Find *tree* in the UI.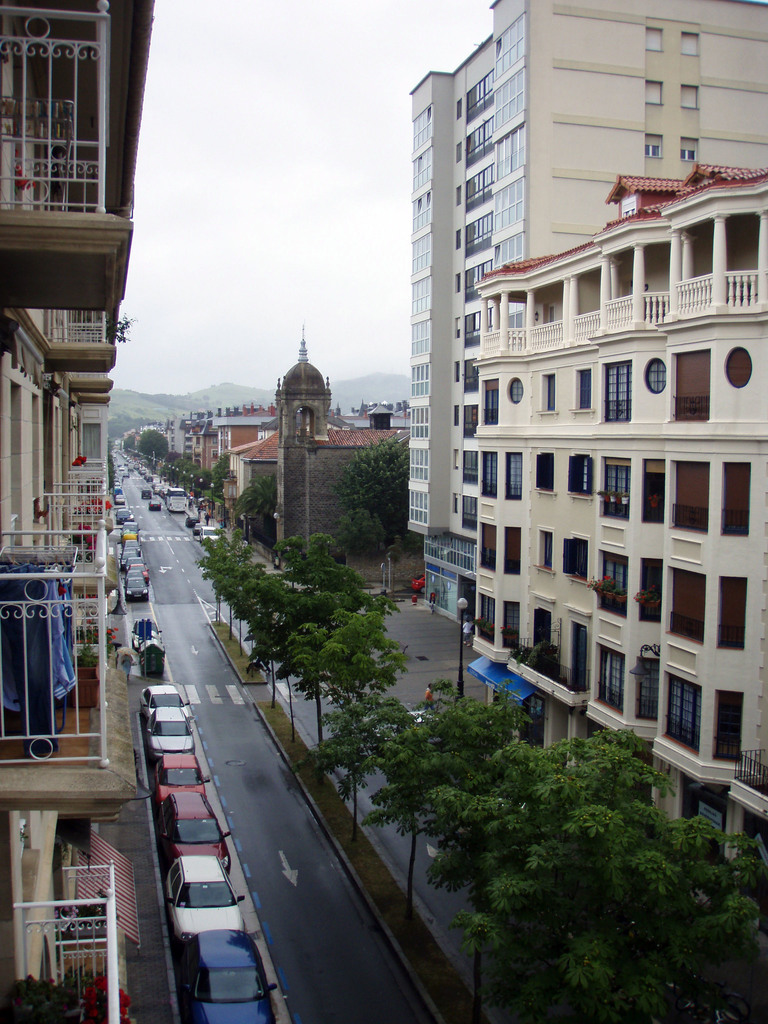
UI element at {"left": 230, "top": 476, "right": 282, "bottom": 543}.
